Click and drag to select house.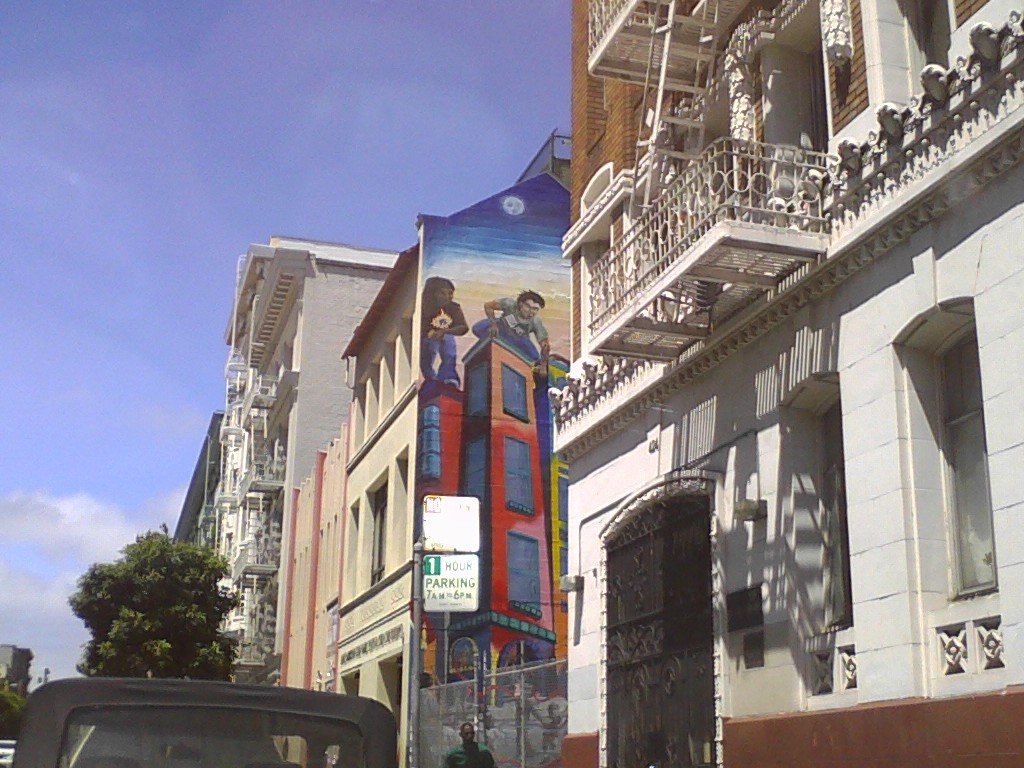
Selection: (549, 0, 1023, 767).
